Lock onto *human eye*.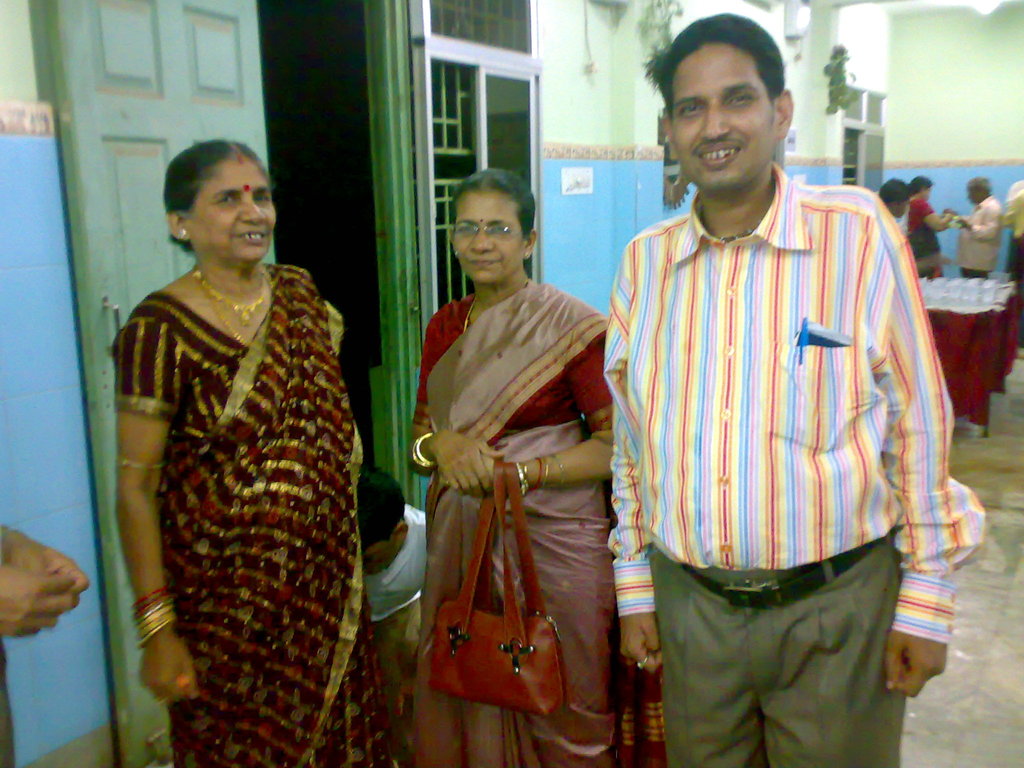
Locked: box=[677, 97, 702, 120].
